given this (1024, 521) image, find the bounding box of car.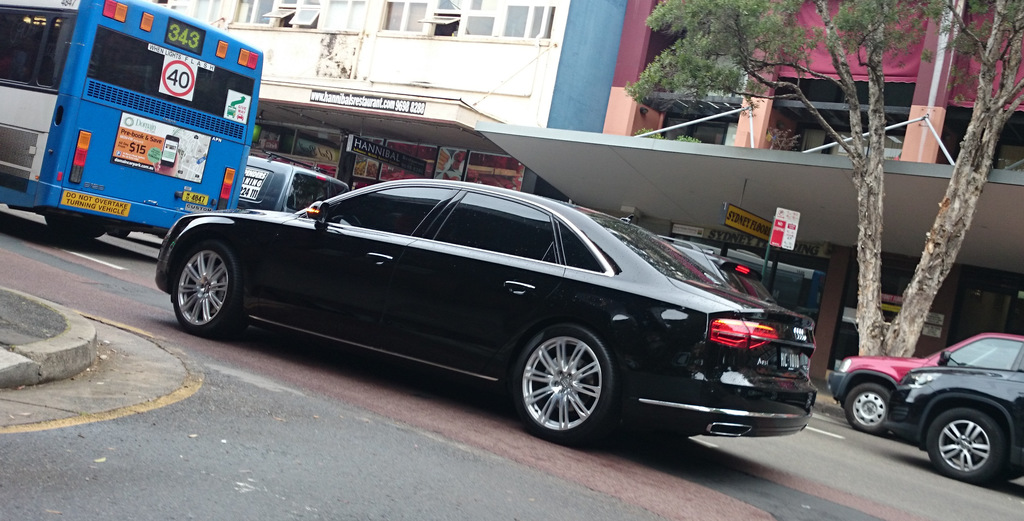
(left=232, top=149, right=350, bottom=208).
